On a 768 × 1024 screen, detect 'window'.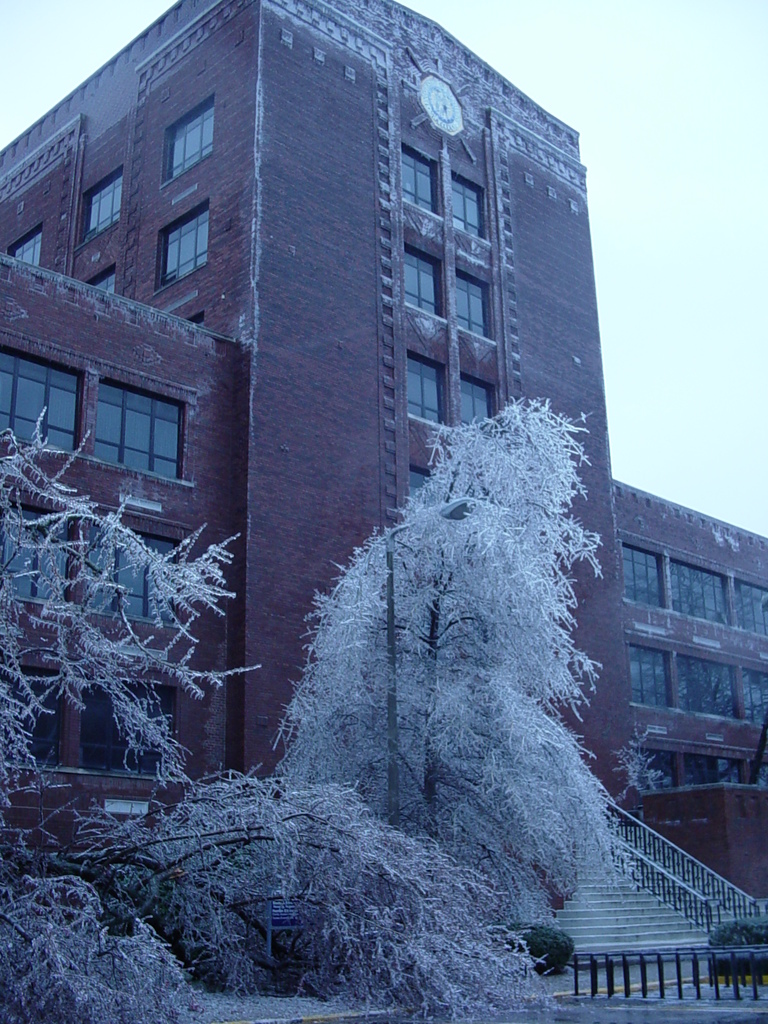
x1=443 y1=172 x2=486 y2=240.
